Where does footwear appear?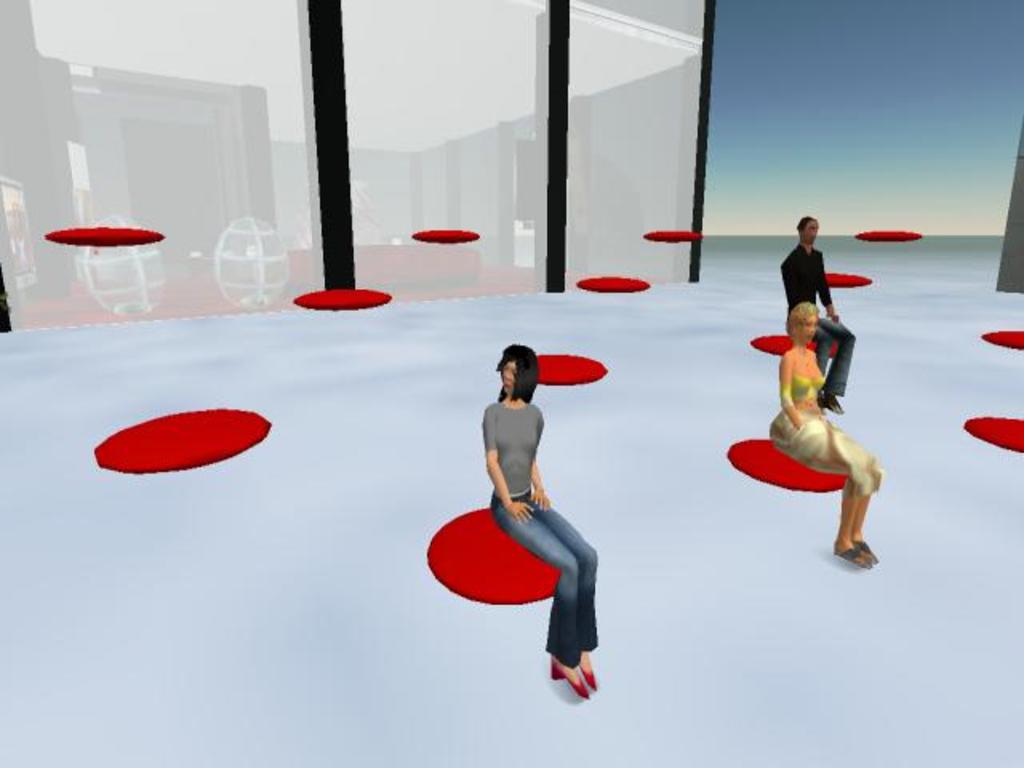
Appears at (left=832, top=542, right=869, bottom=576).
